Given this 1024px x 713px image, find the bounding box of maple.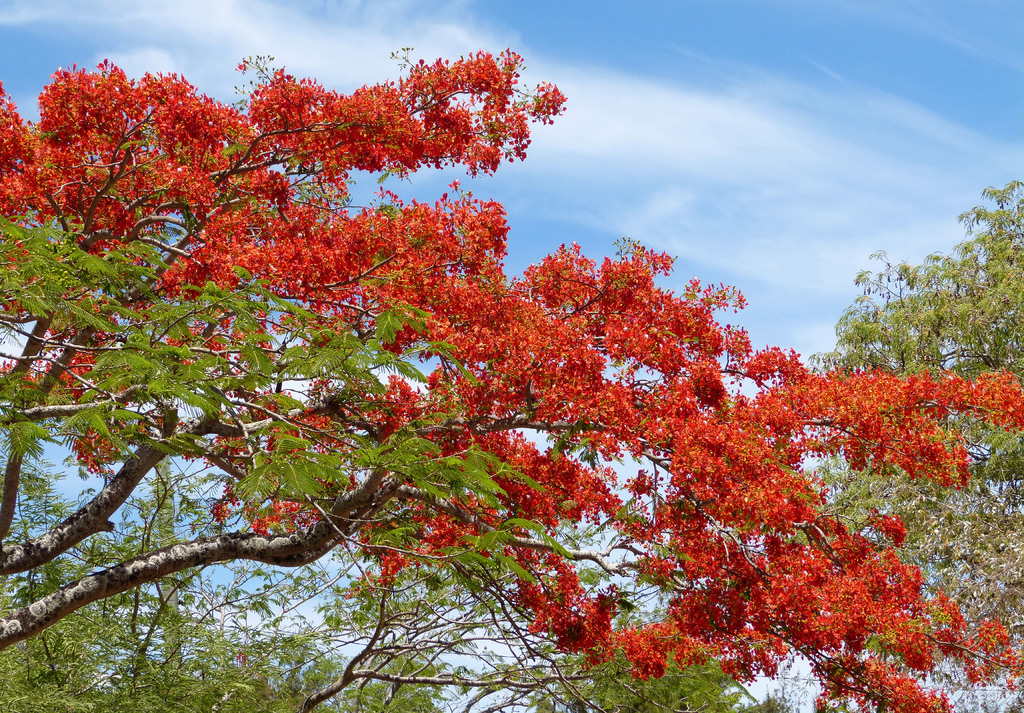
[35,46,938,712].
